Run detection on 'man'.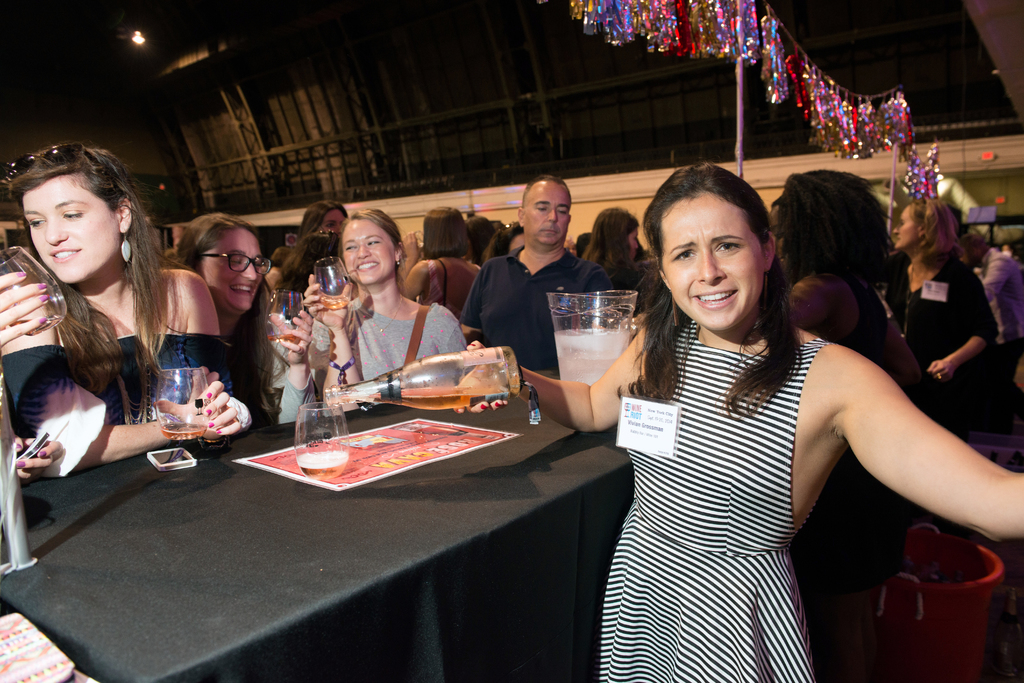
Result: x1=467 y1=181 x2=604 y2=358.
